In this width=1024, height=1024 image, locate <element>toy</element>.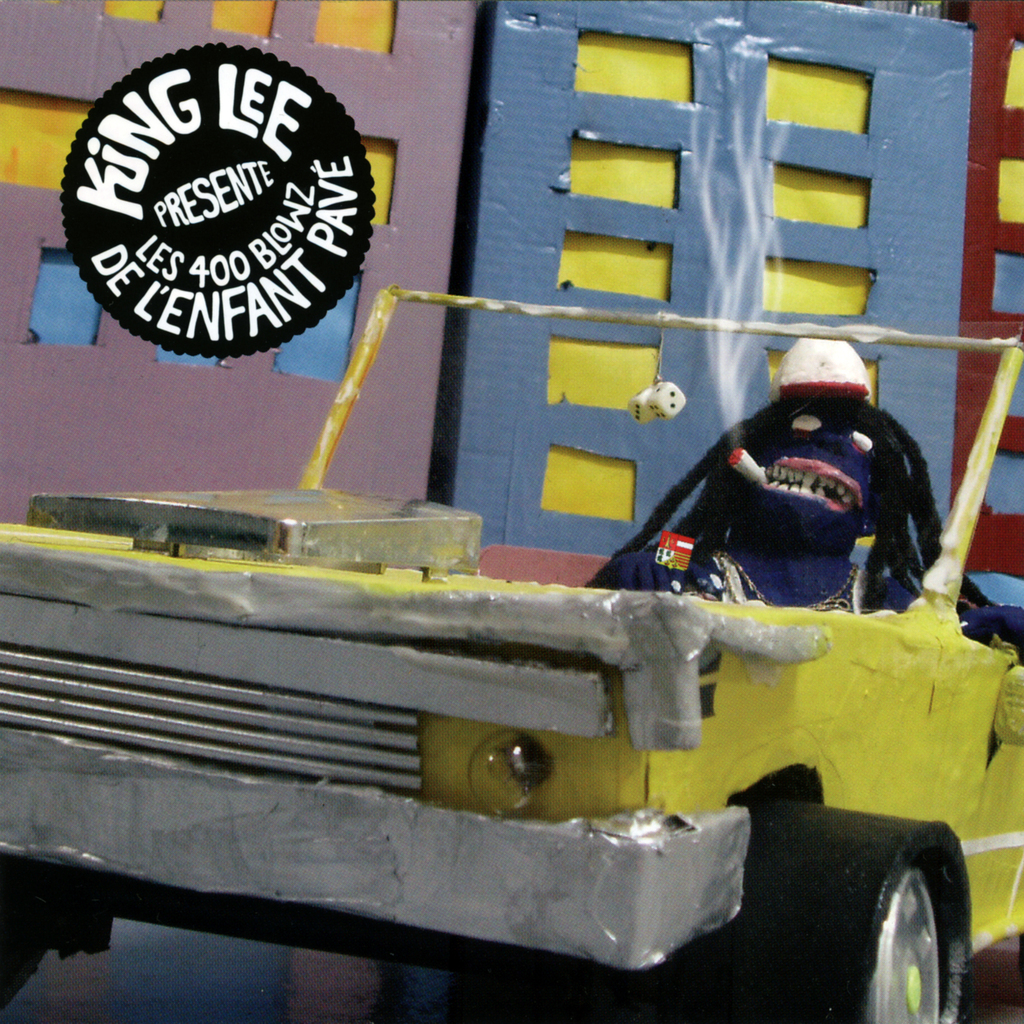
Bounding box: {"left": 0, "top": 279, "right": 1023, "bottom": 1023}.
